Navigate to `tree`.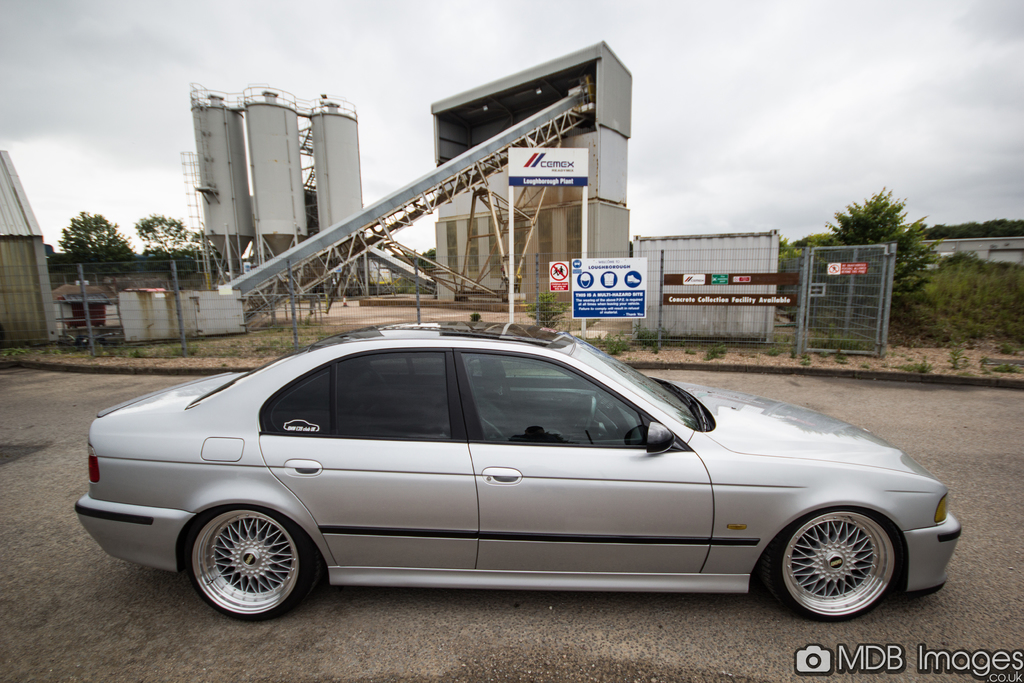
Navigation target: left=131, top=215, right=199, bottom=273.
